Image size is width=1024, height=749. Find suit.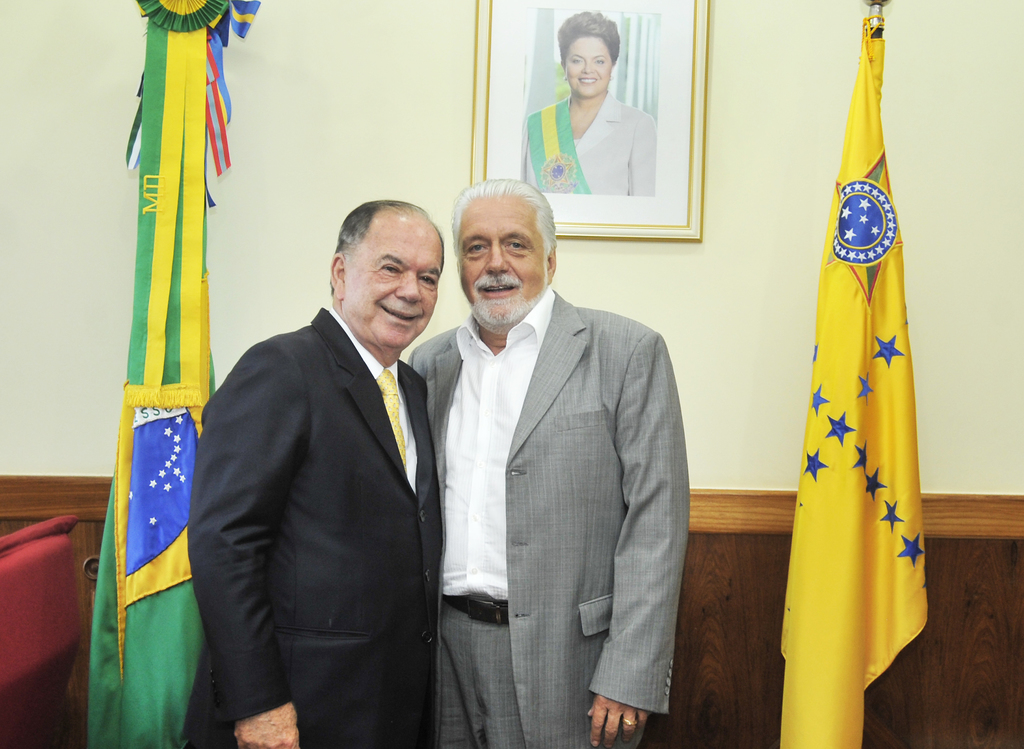
[519, 89, 656, 197].
